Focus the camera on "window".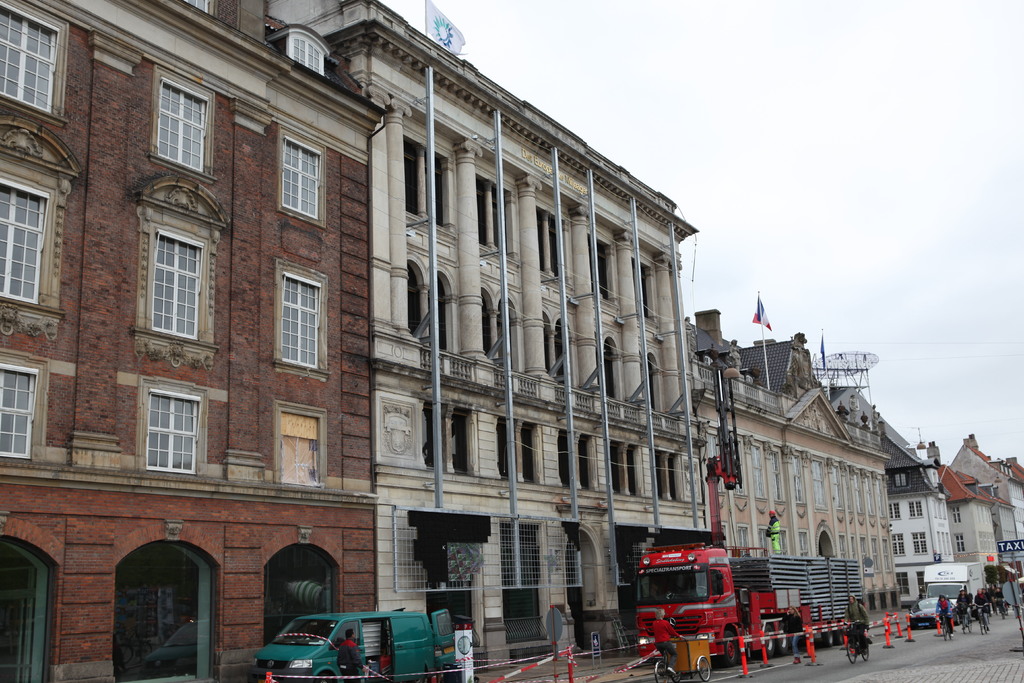
Focus region: x1=595, y1=235, x2=634, y2=303.
